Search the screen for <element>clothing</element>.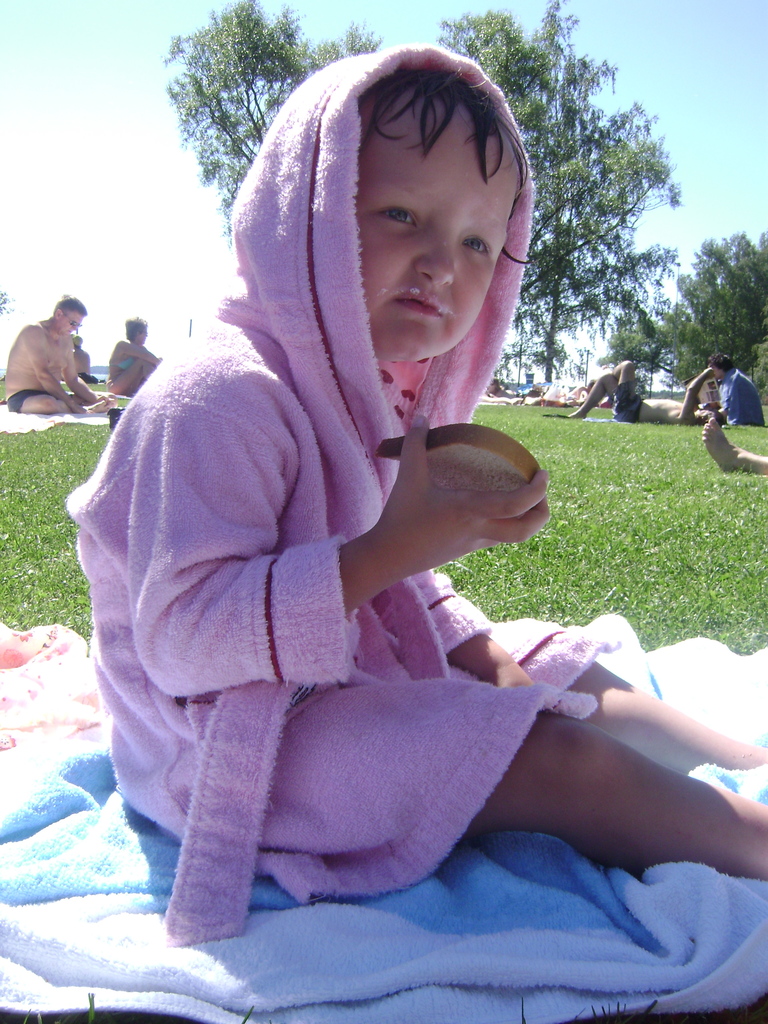
Found at 619, 390, 648, 426.
